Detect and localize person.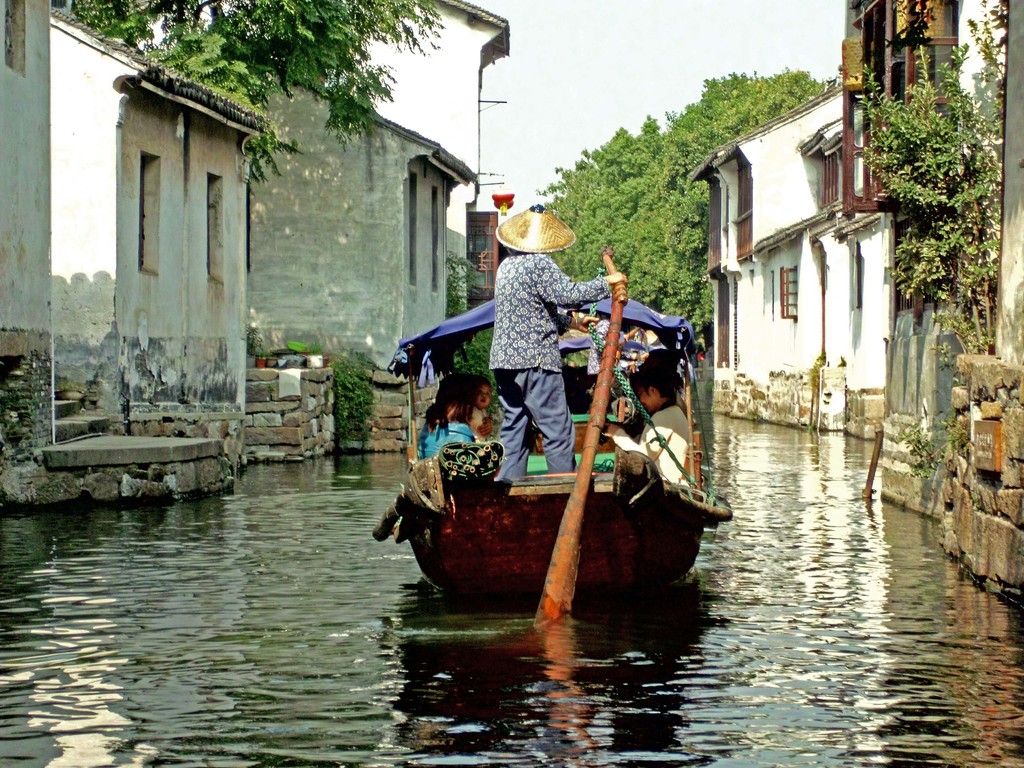
Localized at x1=420, y1=368, x2=476, y2=462.
